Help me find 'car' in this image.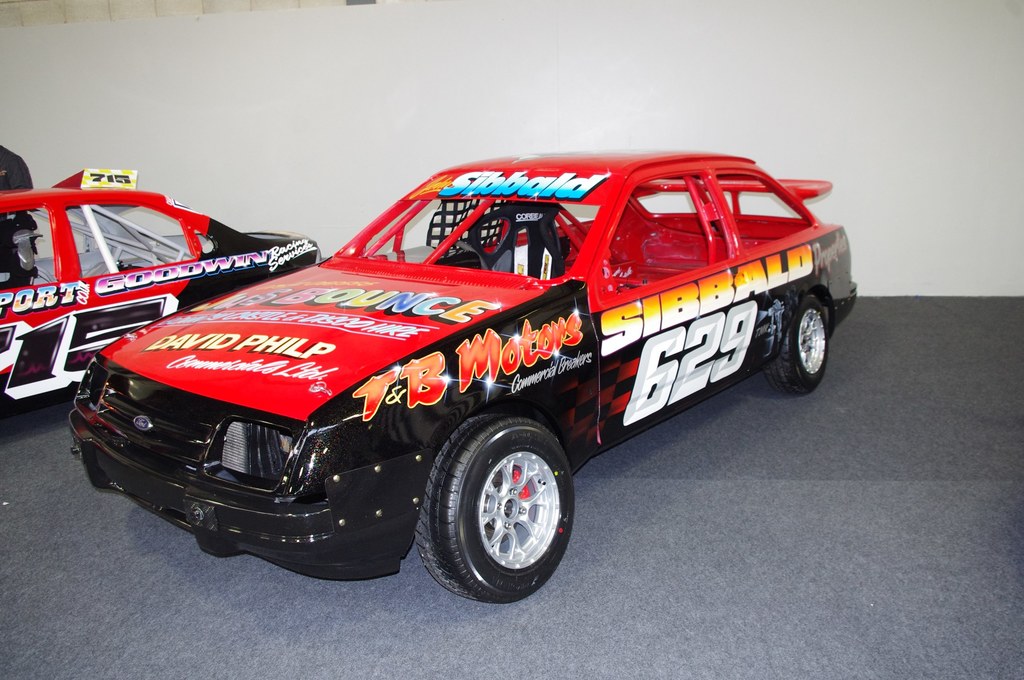
Found it: bbox=(76, 148, 877, 588).
